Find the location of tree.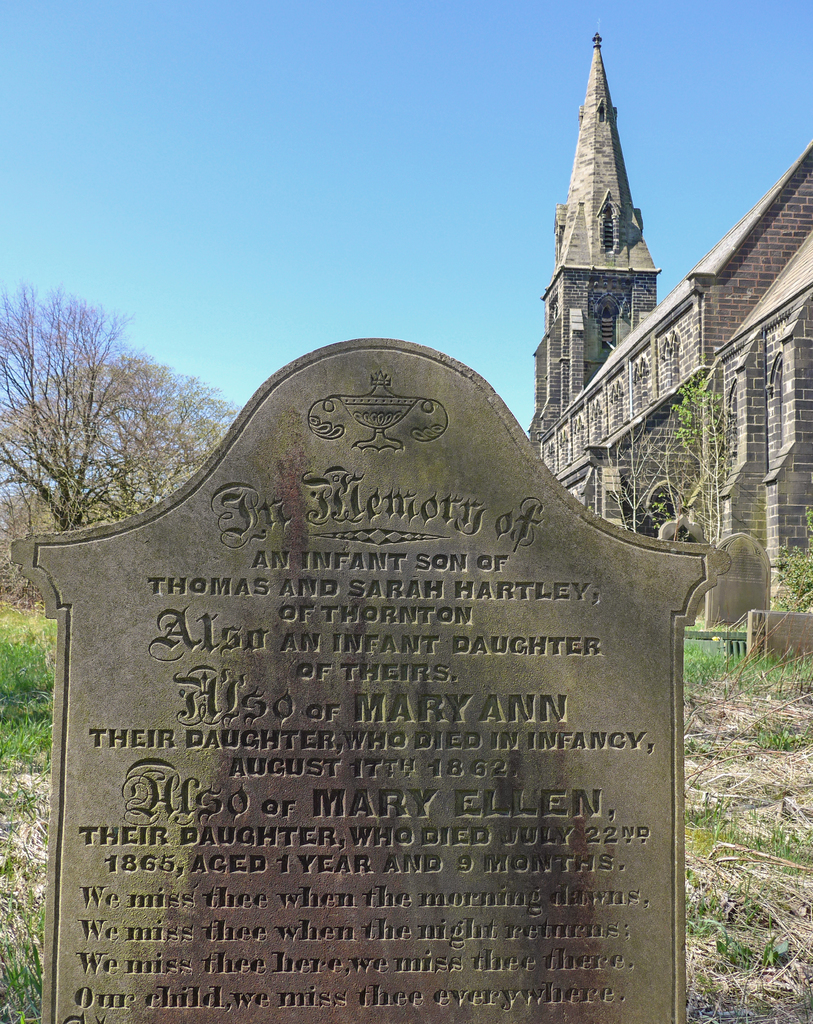
Location: {"x1": 92, "y1": 363, "x2": 248, "y2": 497}.
